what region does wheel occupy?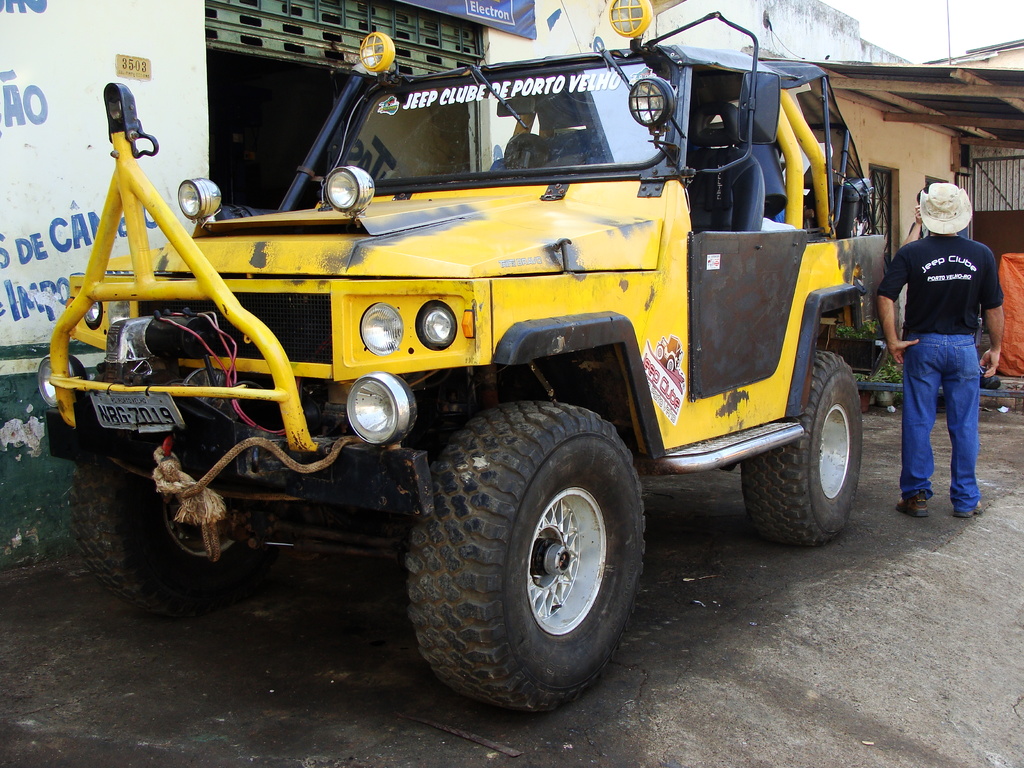
[740,350,861,550].
